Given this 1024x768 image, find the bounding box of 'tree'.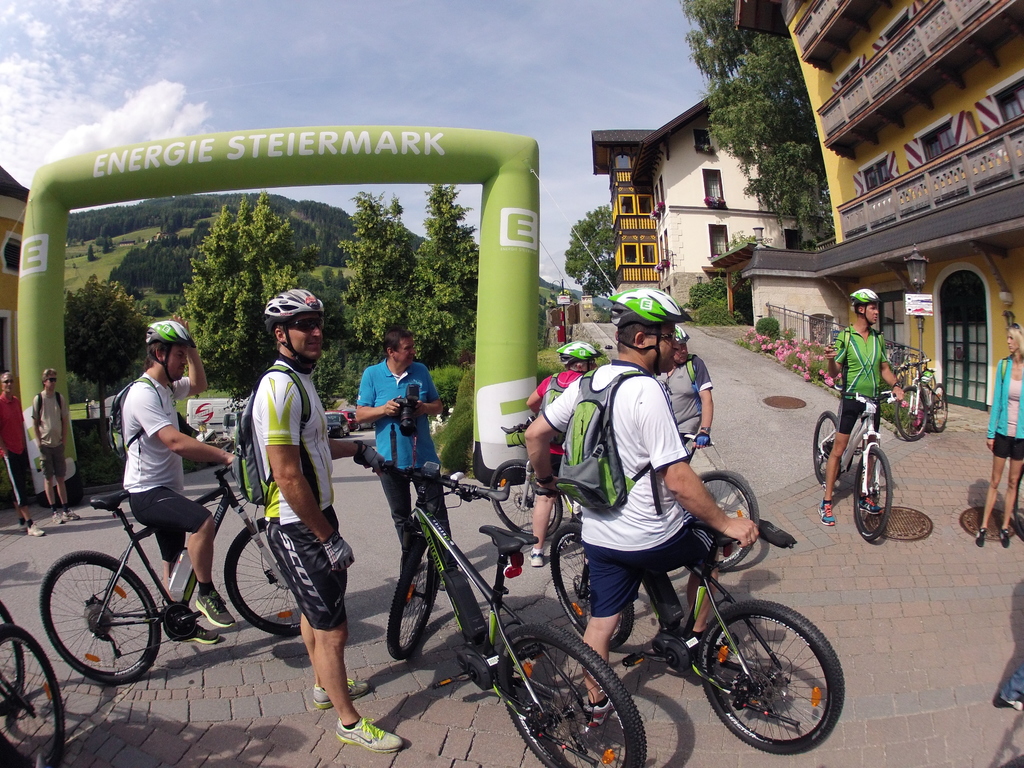
left=427, top=170, right=488, bottom=329.
